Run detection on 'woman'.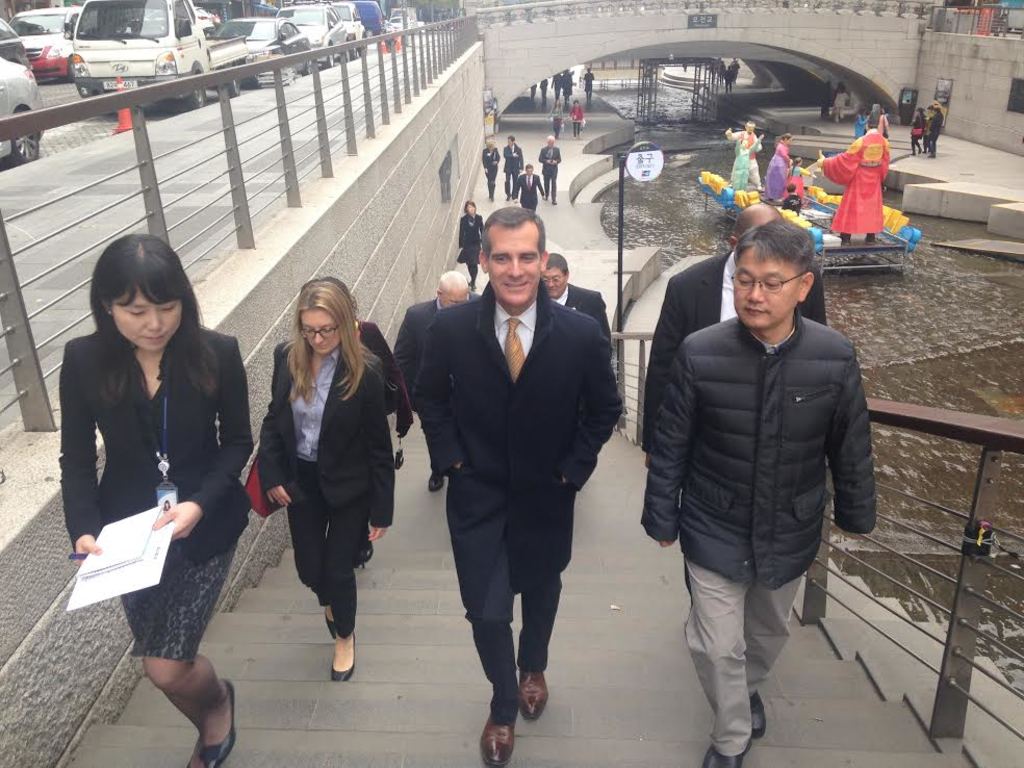
Result: (47, 220, 237, 719).
